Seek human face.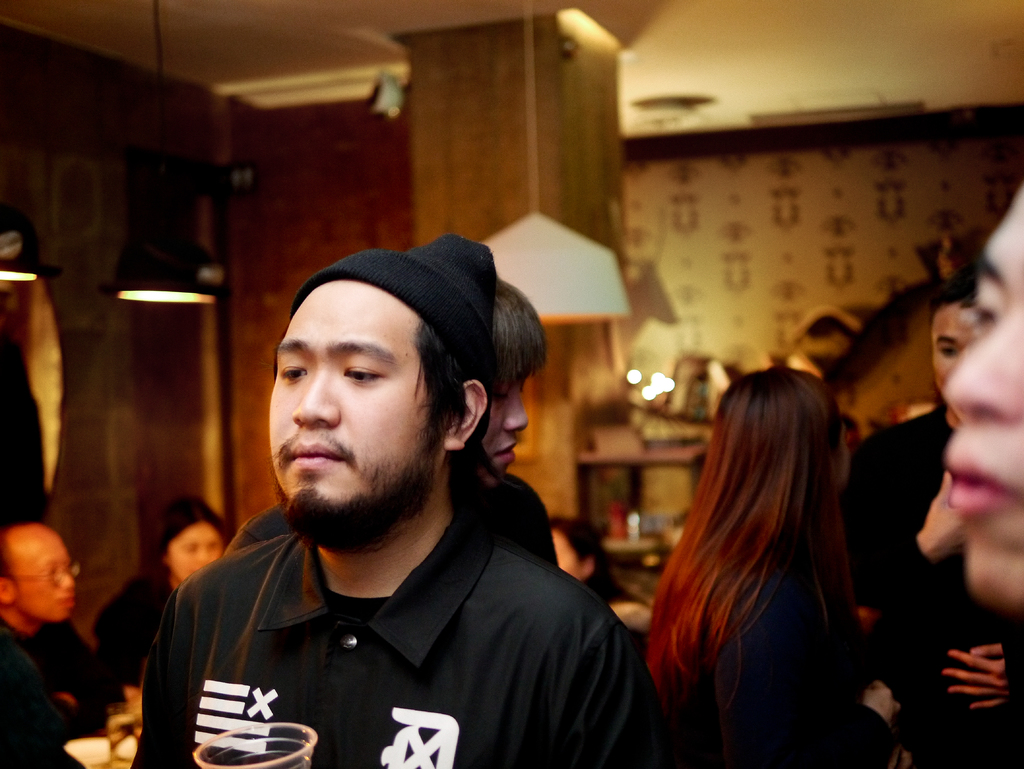
box(267, 279, 435, 505).
